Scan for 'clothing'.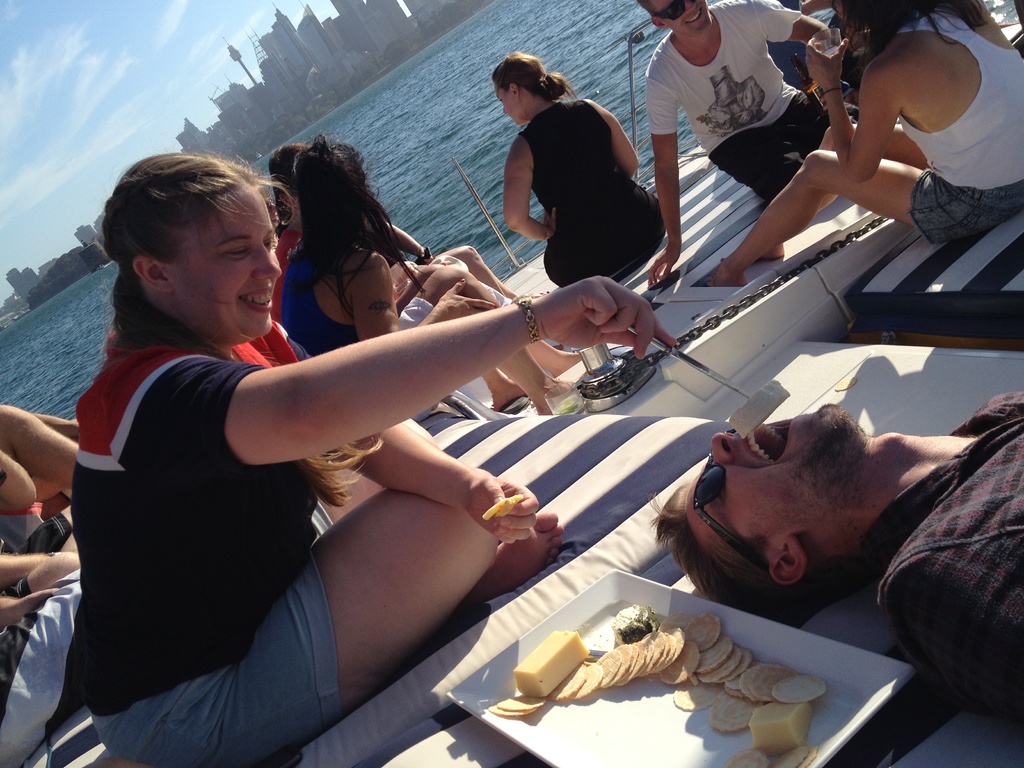
Scan result: x1=858 y1=390 x2=1023 y2=726.
